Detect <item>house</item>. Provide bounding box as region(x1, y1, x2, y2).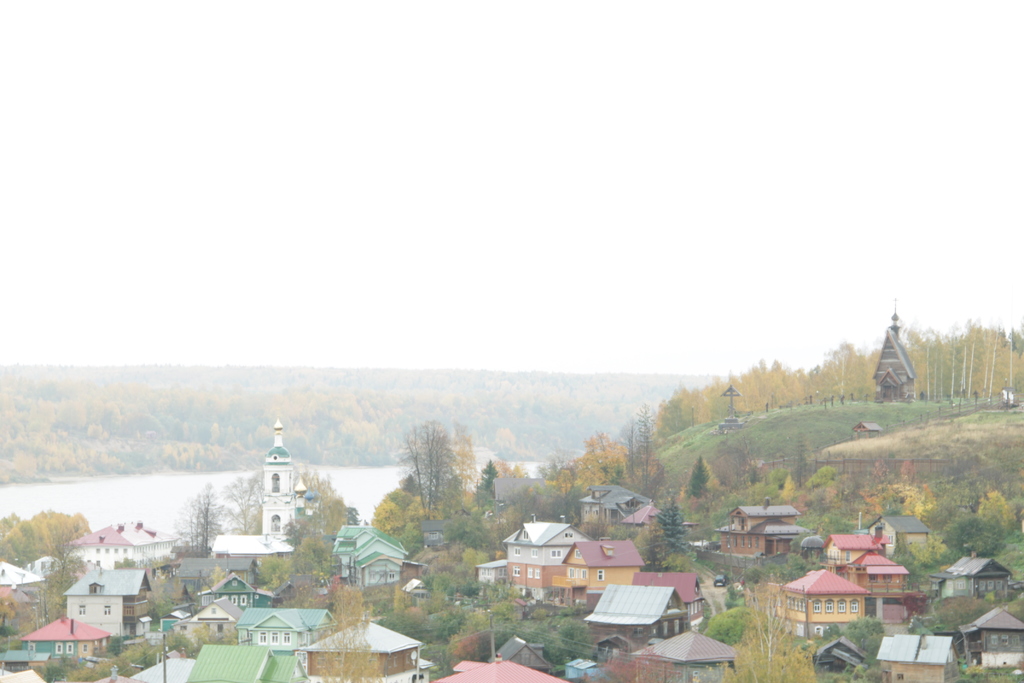
region(952, 603, 1023, 673).
